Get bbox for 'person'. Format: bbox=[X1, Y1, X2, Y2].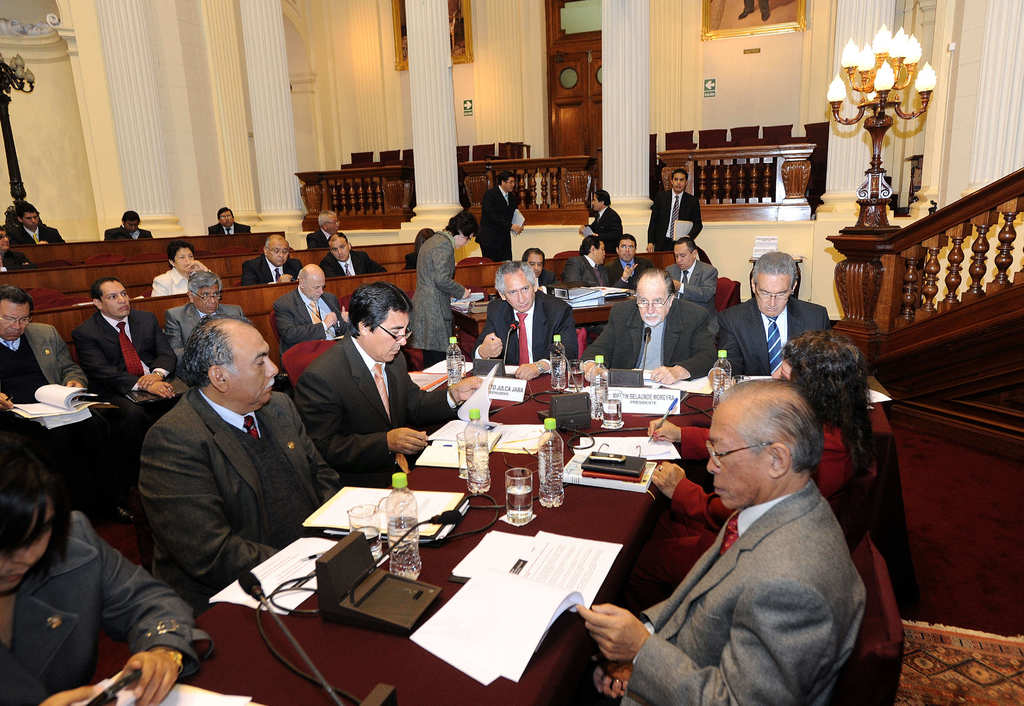
bbox=[275, 262, 347, 347].
